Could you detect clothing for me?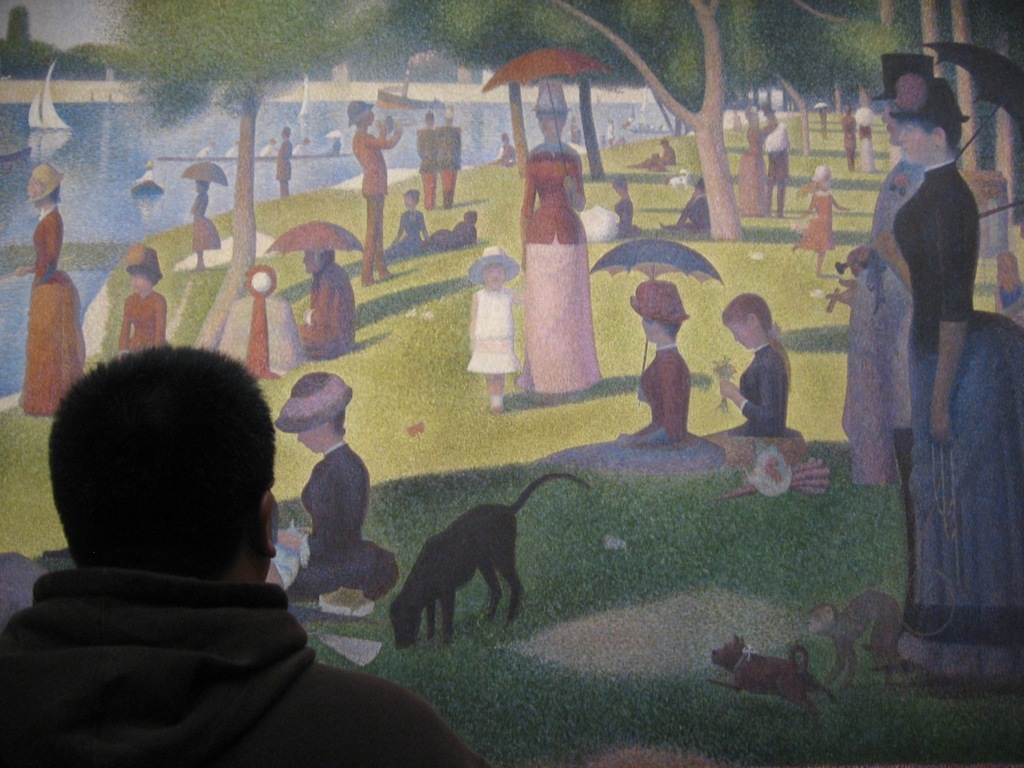
Detection result: [190, 184, 226, 250].
